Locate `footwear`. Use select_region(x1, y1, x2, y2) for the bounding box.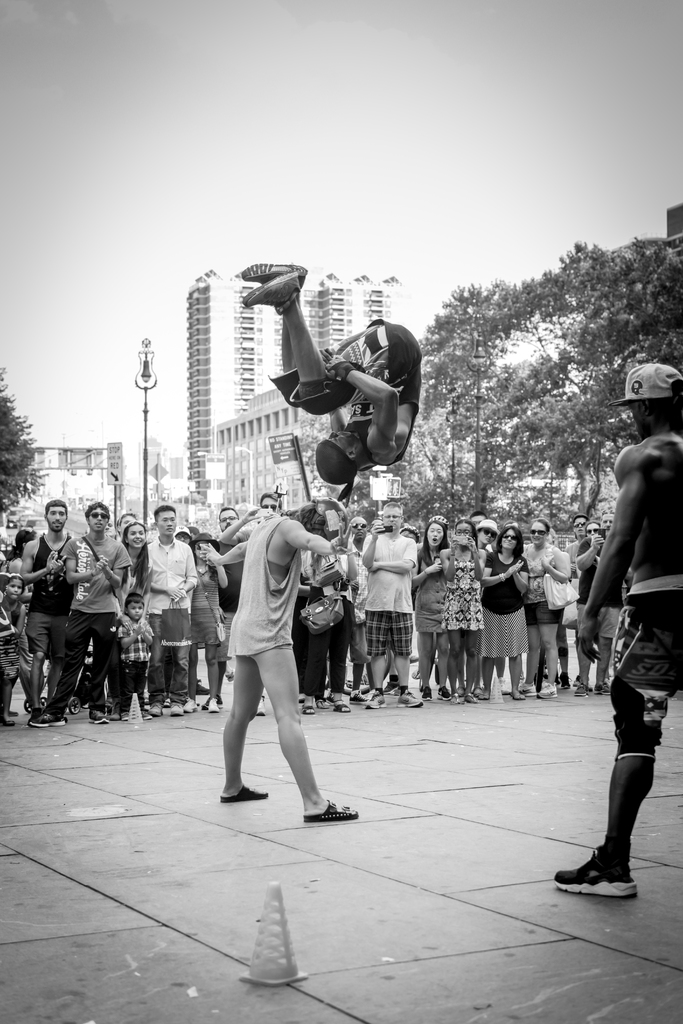
select_region(182, 696, 199, 712).
